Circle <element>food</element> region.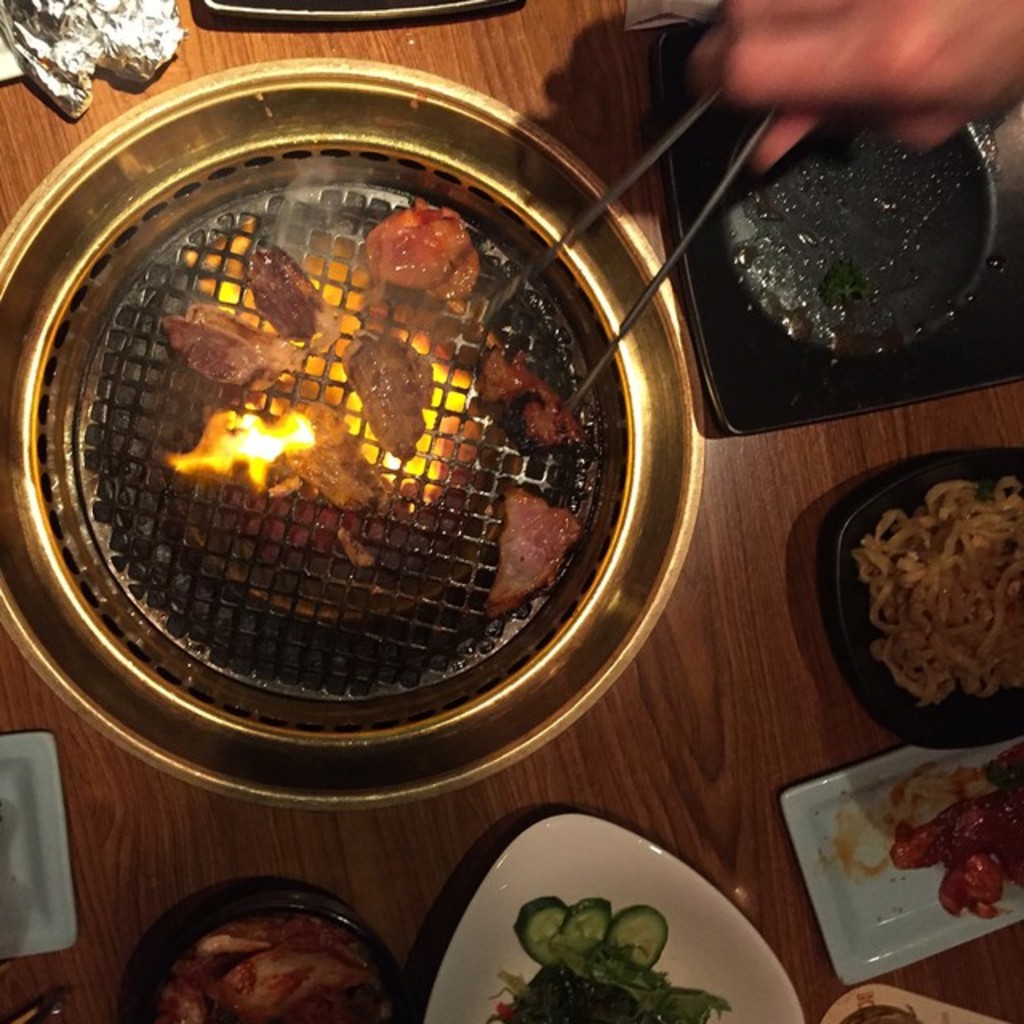
Region: detection(158, 301, 291, 387).
